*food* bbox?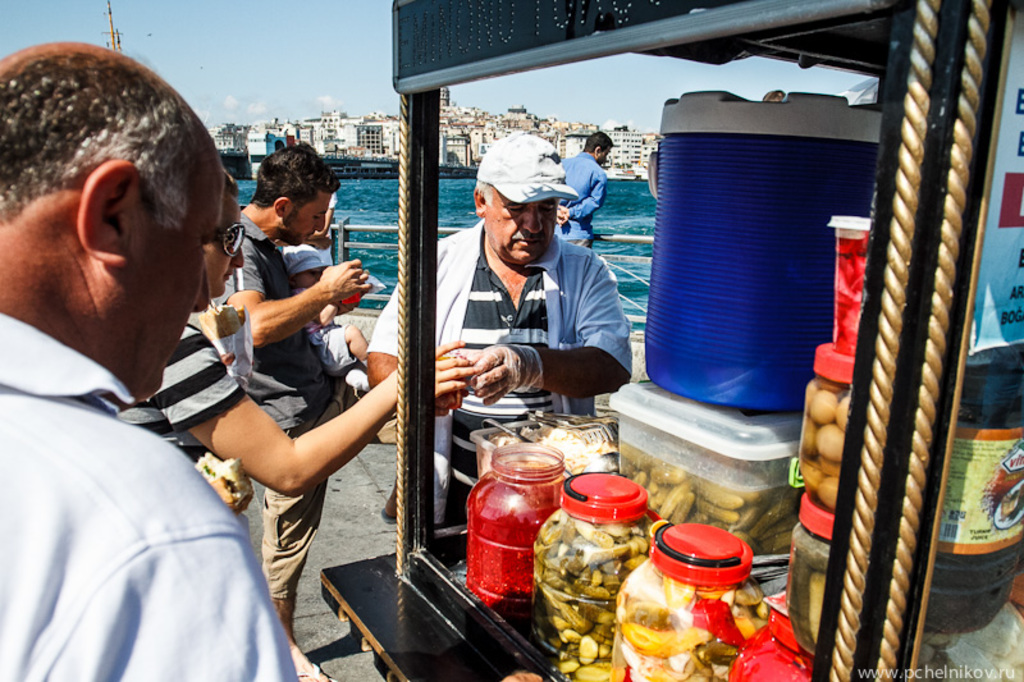
796,377,852,507
